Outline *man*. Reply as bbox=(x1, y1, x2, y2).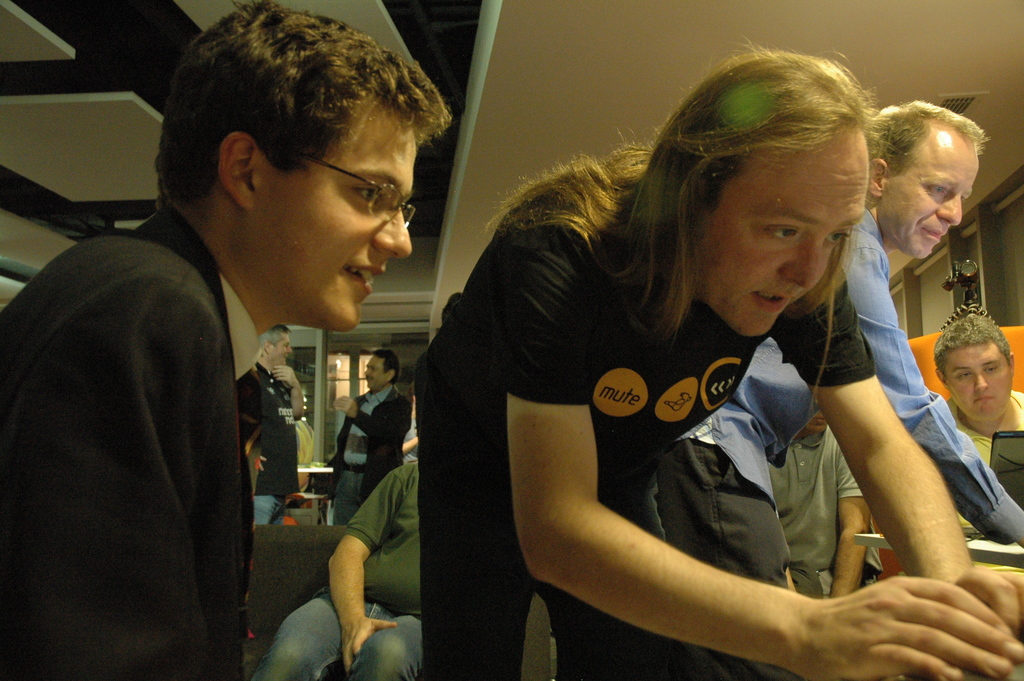
bbox=(259, 459, 422, 680).
